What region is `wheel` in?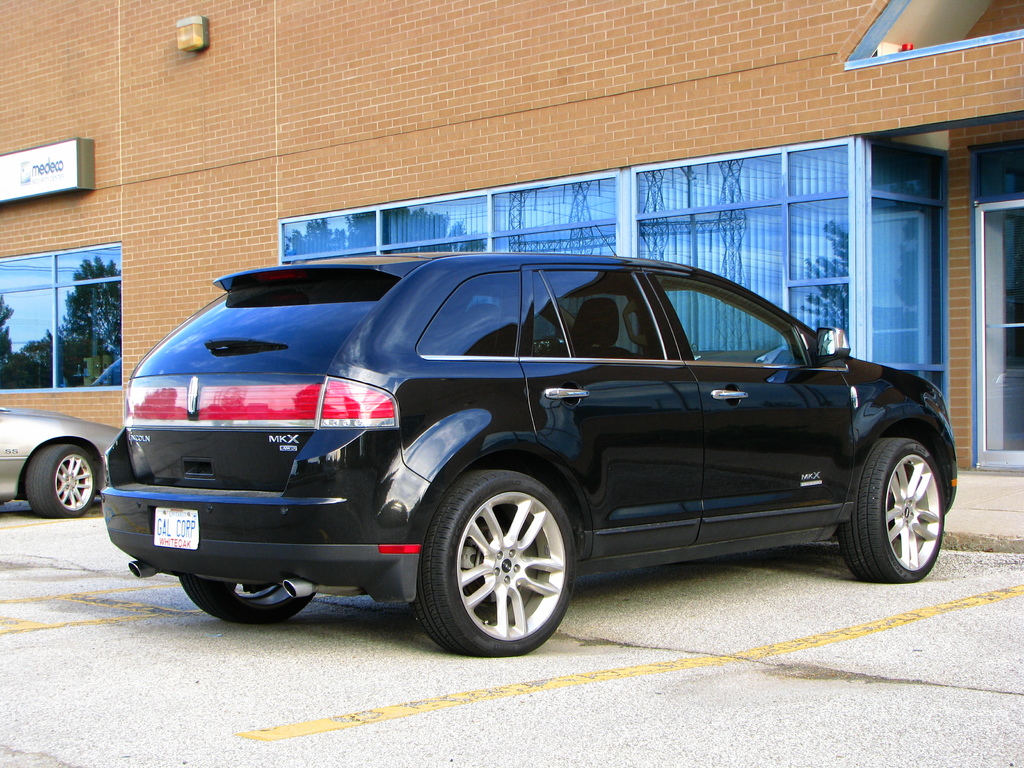
bbox=(420, 472, 581, 652).
